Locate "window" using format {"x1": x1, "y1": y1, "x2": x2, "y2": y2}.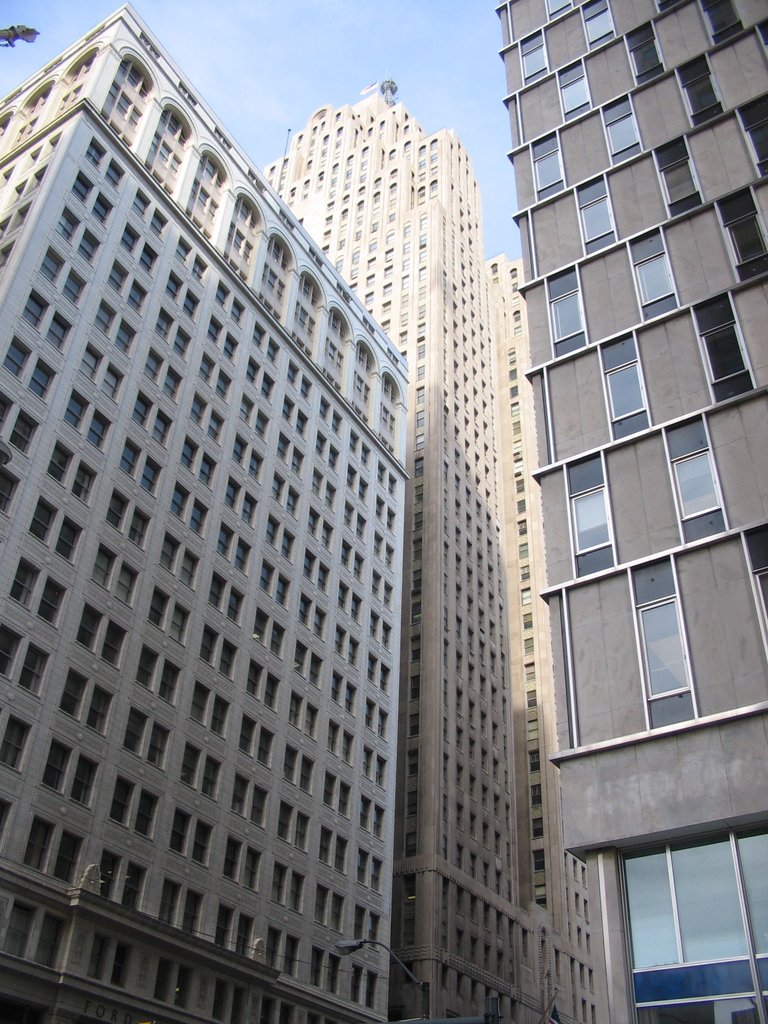
{"x1": 347, "y1": 965, "x2": 360, "y2": 1005}.
